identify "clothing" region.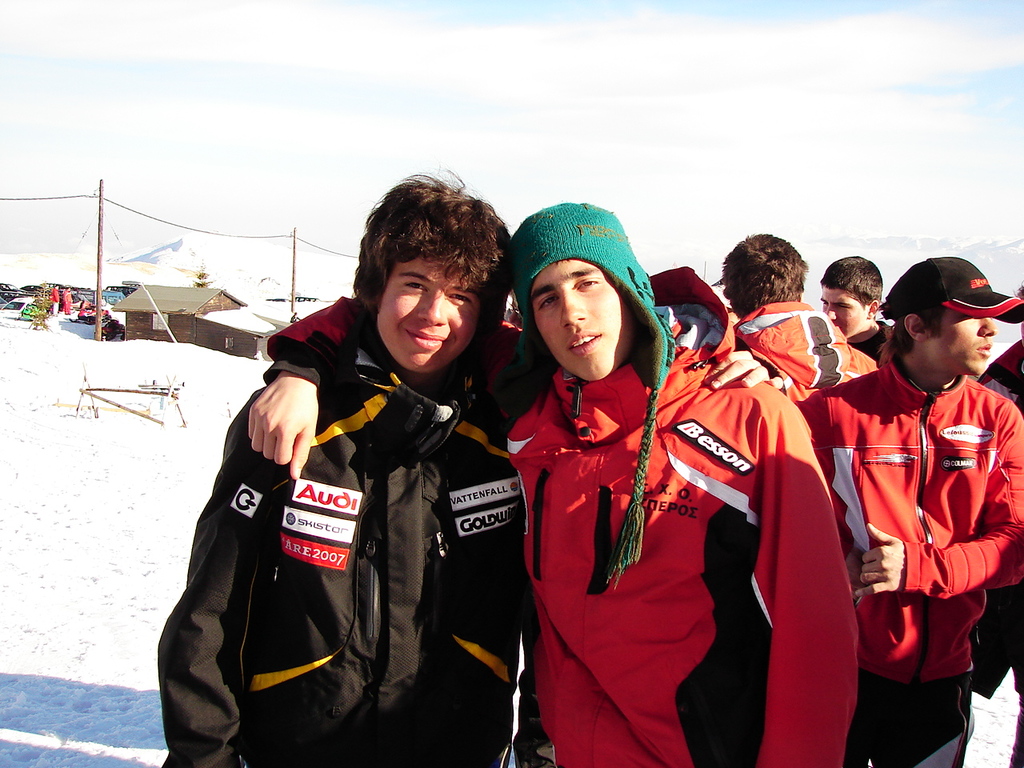
Region: [734,302,878,400].
